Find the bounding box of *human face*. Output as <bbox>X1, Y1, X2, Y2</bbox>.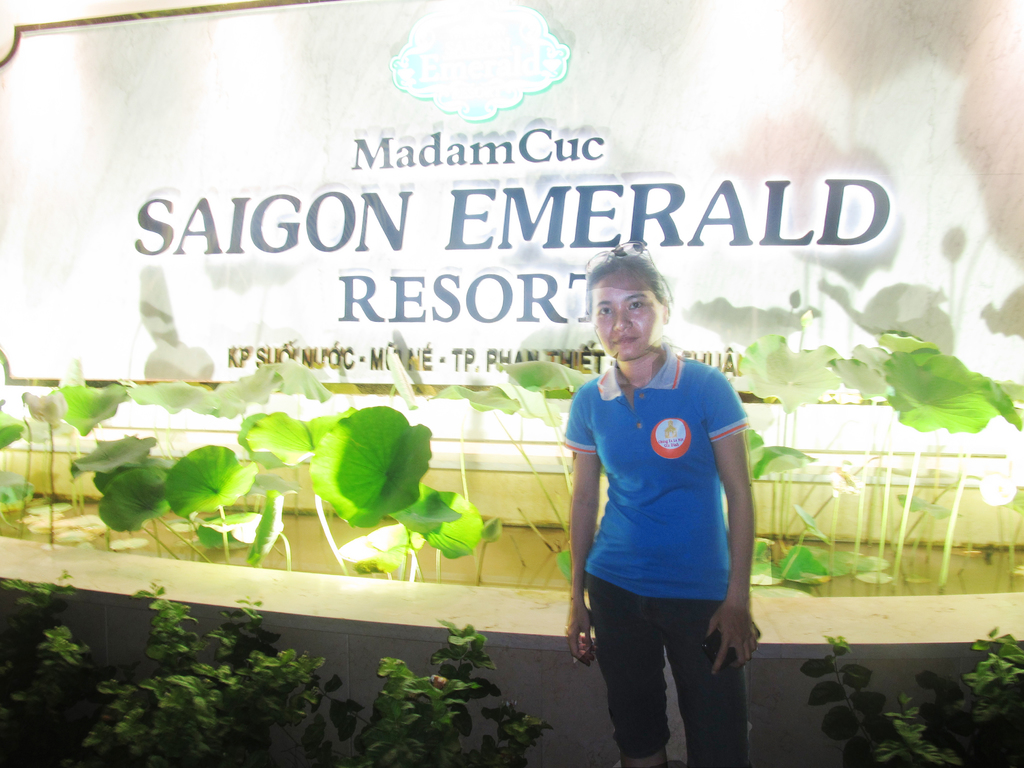
<bbox>590, 261, 664, 362</bbox>.
